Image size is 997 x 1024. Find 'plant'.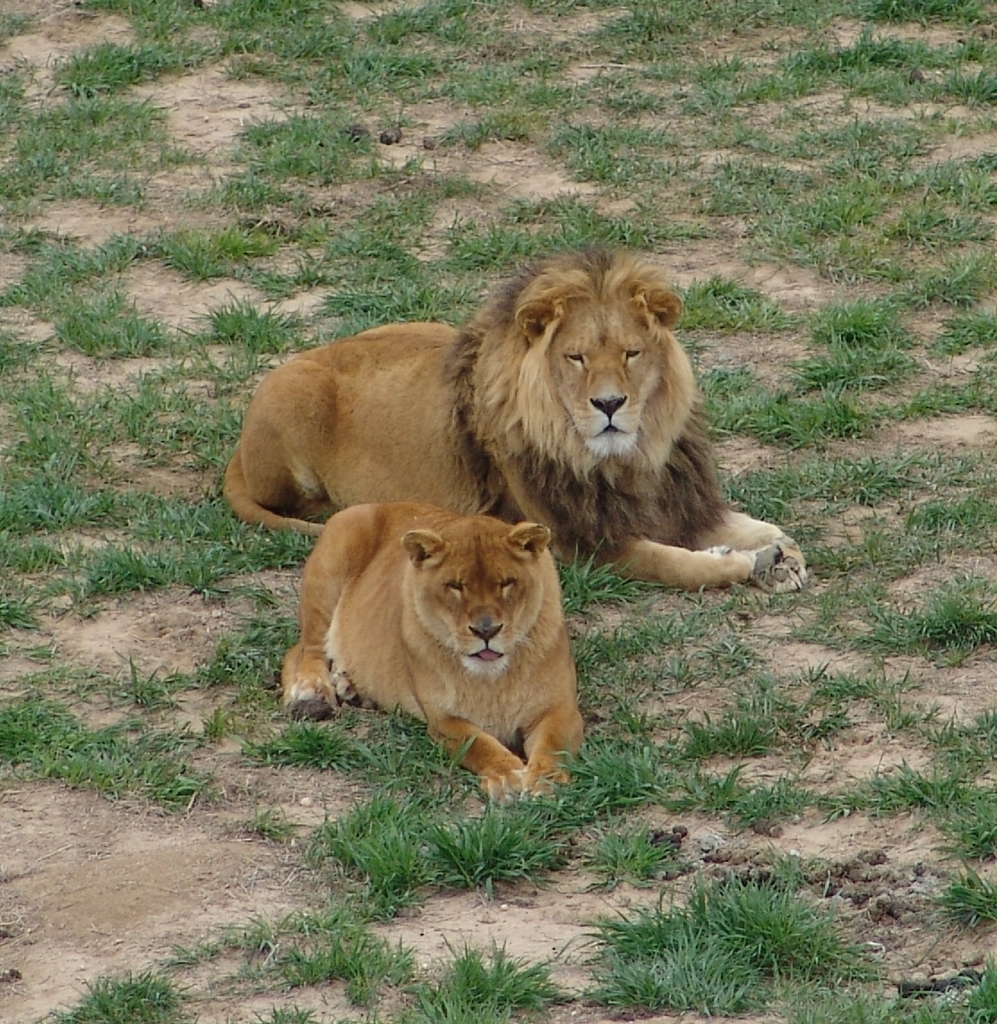
l=842, t=28, r=996, b=75.
